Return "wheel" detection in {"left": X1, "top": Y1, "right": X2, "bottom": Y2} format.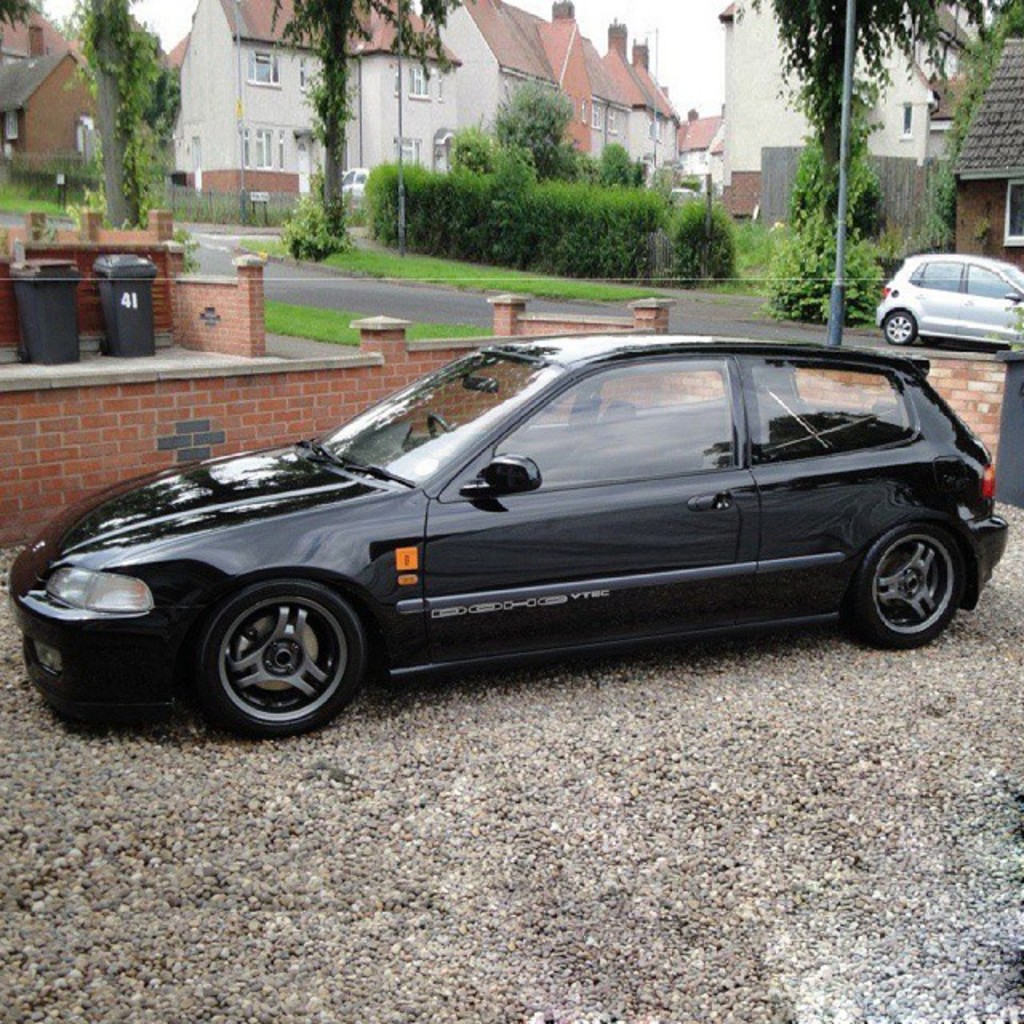
{"left": 421, "top": 414, "right": 453, "bottom": 438}.
